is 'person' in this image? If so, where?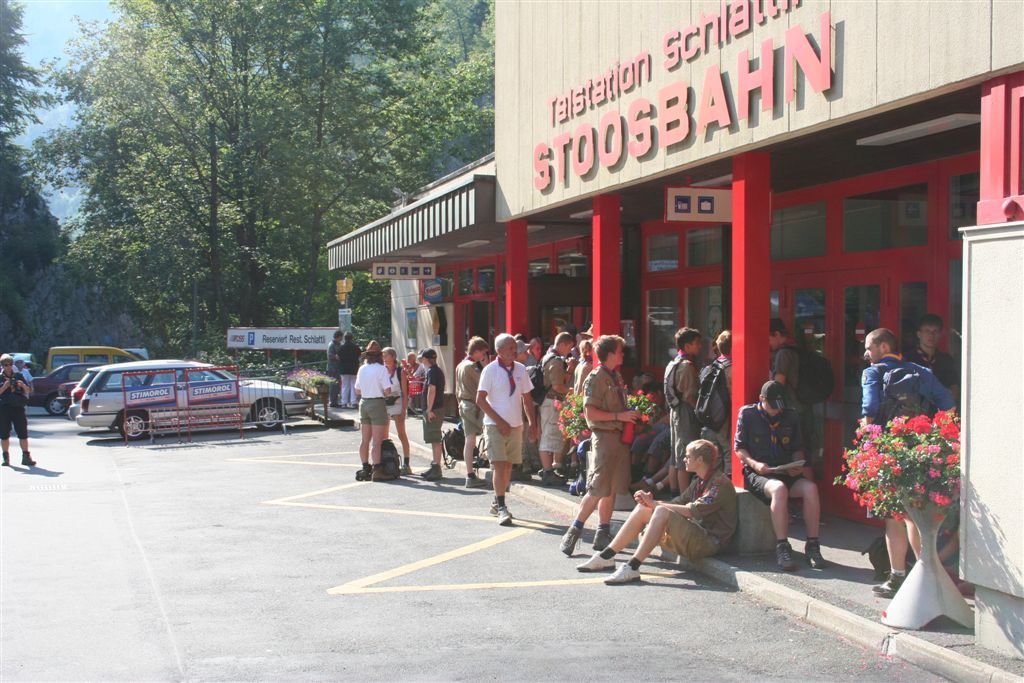
Yes, at bbox=(895, 308, 962, 415).
